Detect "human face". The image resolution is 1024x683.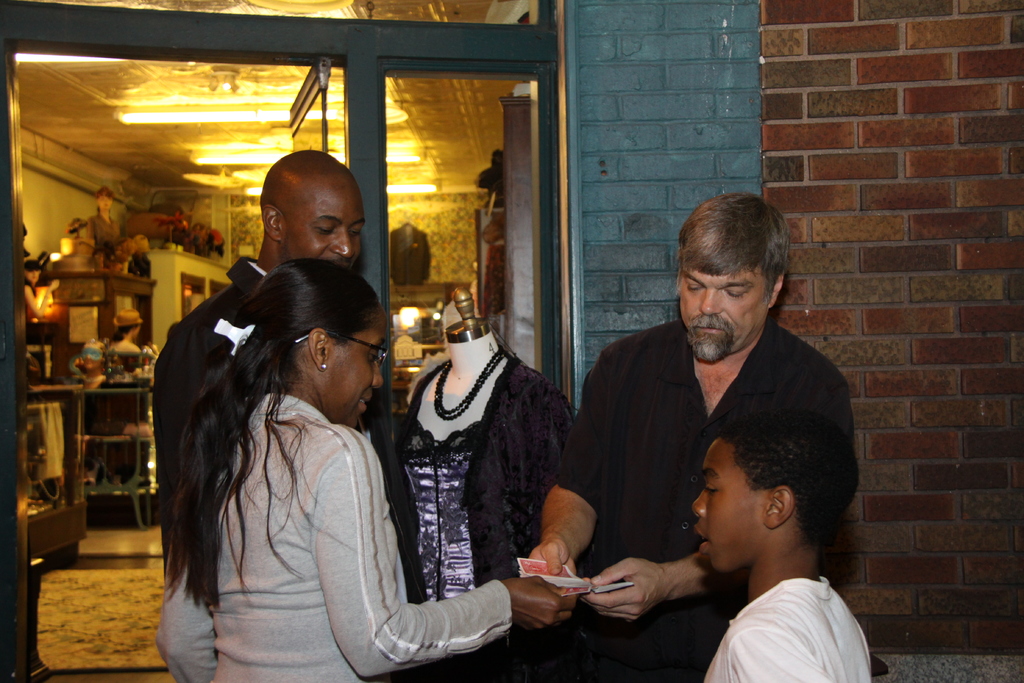
<box>682,267,764,359</box>.
